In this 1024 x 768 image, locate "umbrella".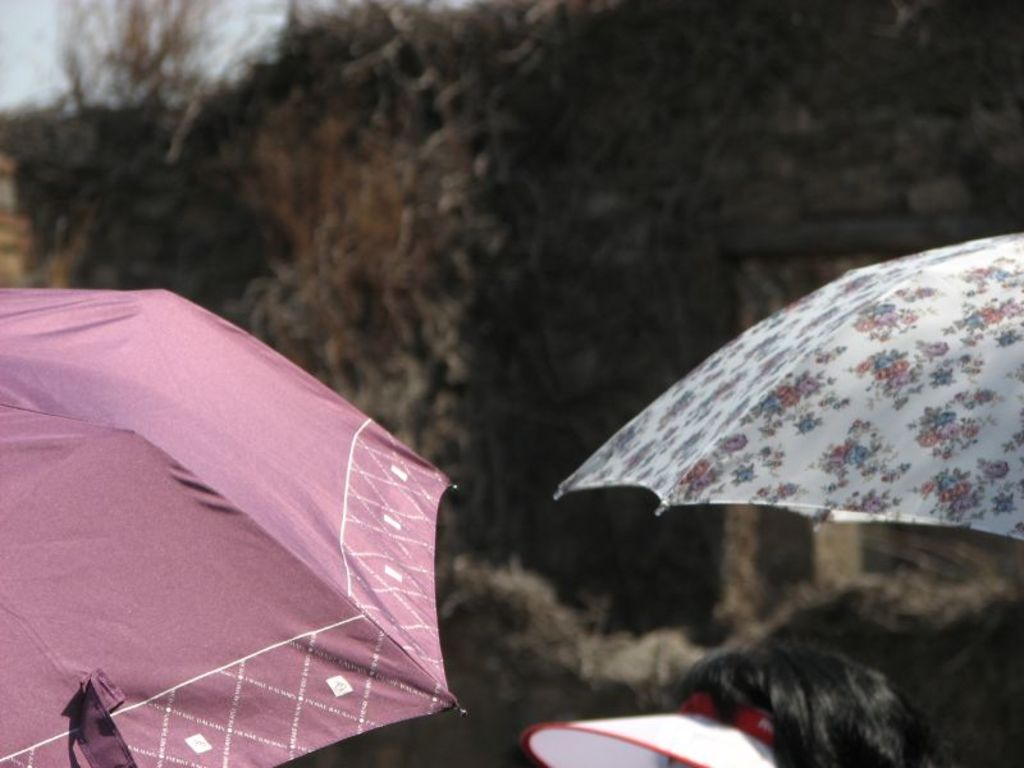
Bounding box: (x1=0, y1=288, x2=458, y2=767).
